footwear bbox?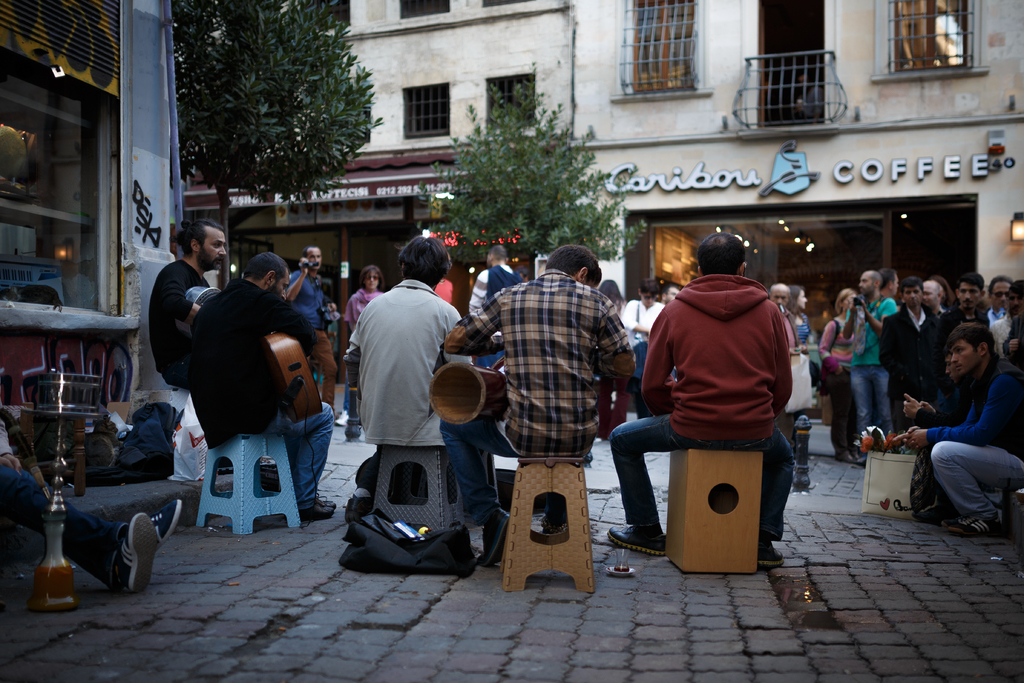
crop(117, 512, 151, 592)
